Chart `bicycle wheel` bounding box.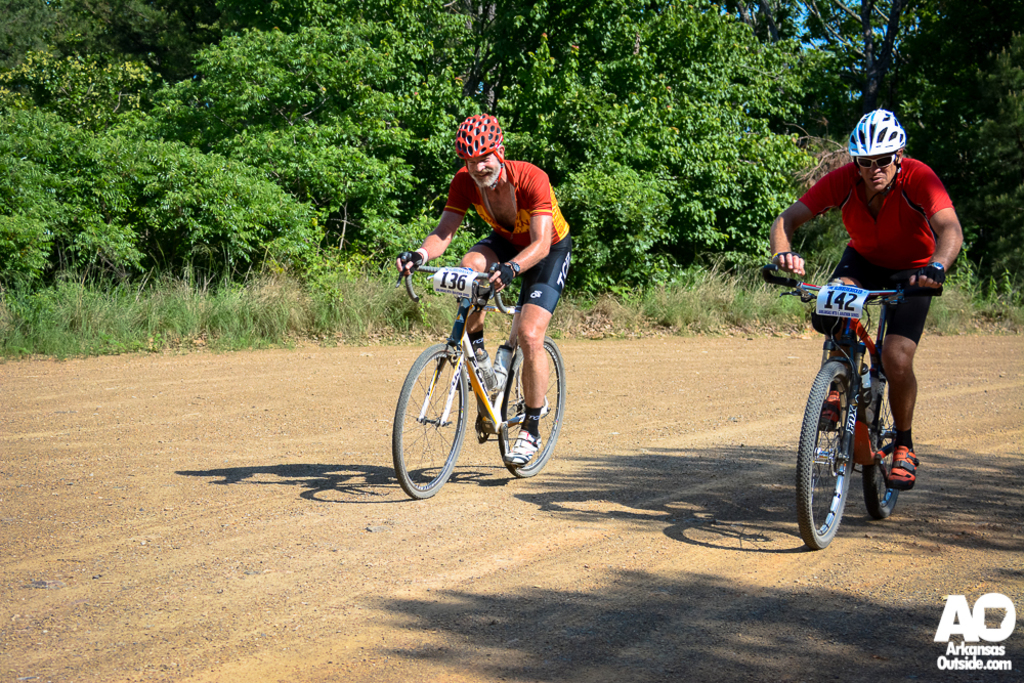
Charted: region(793, 357, 857, 550).
